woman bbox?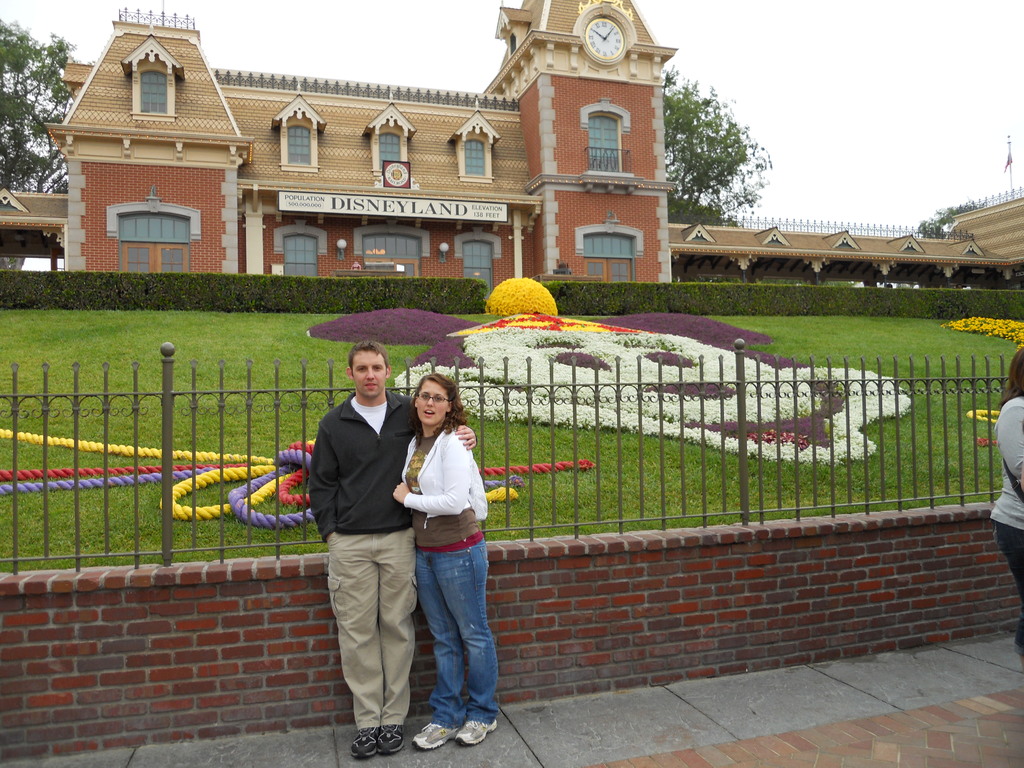
387,364,509,764
